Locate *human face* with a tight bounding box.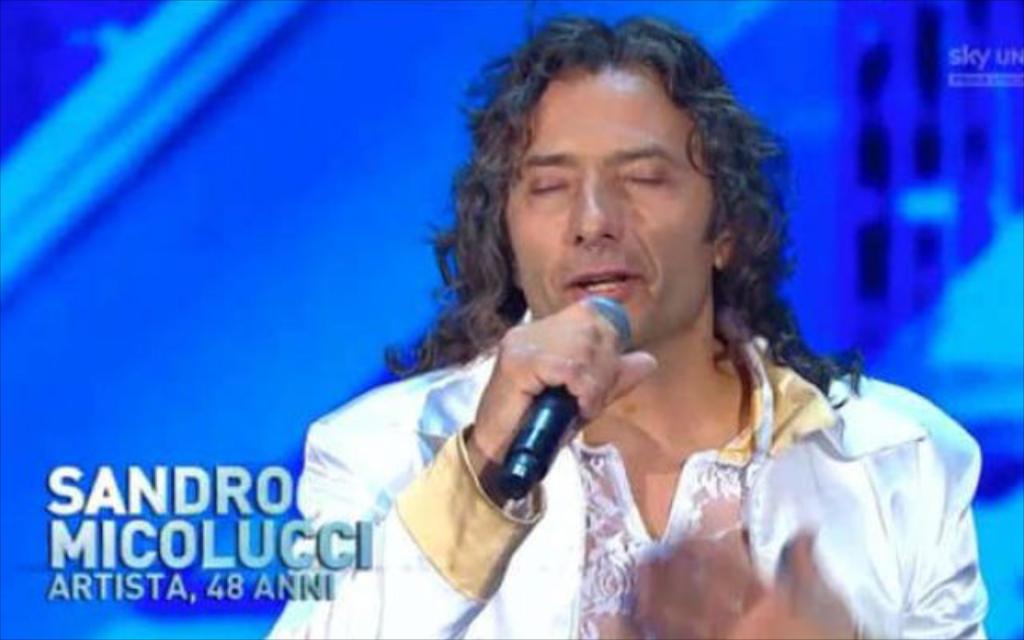
box(502, 67, 720, 346).
